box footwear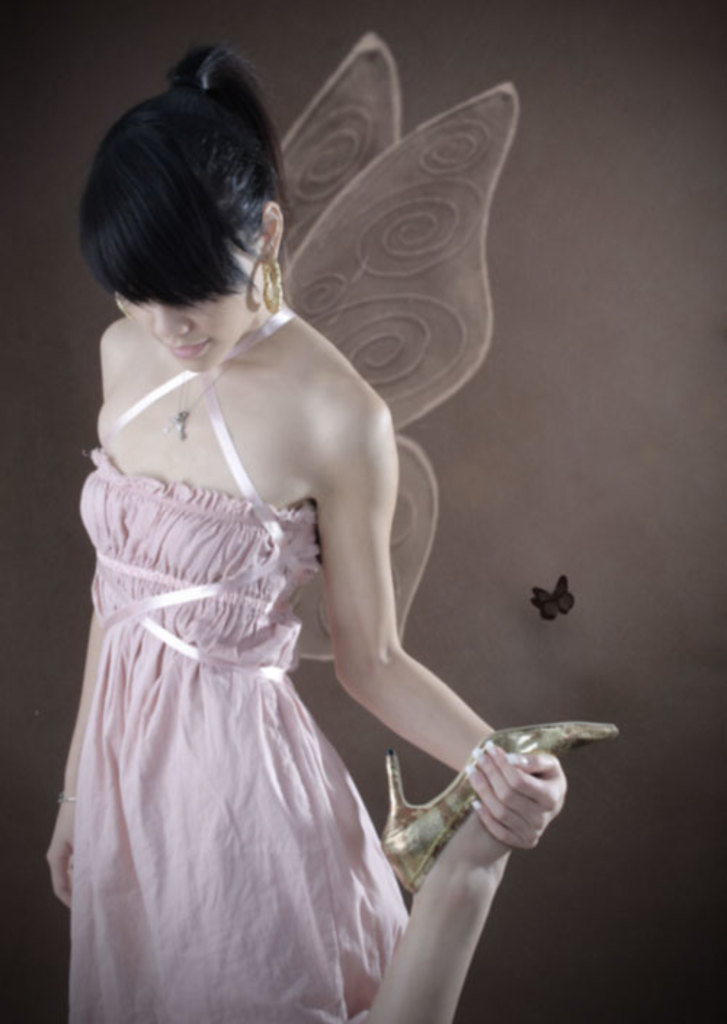
rect(381, 717, 624, 900)
